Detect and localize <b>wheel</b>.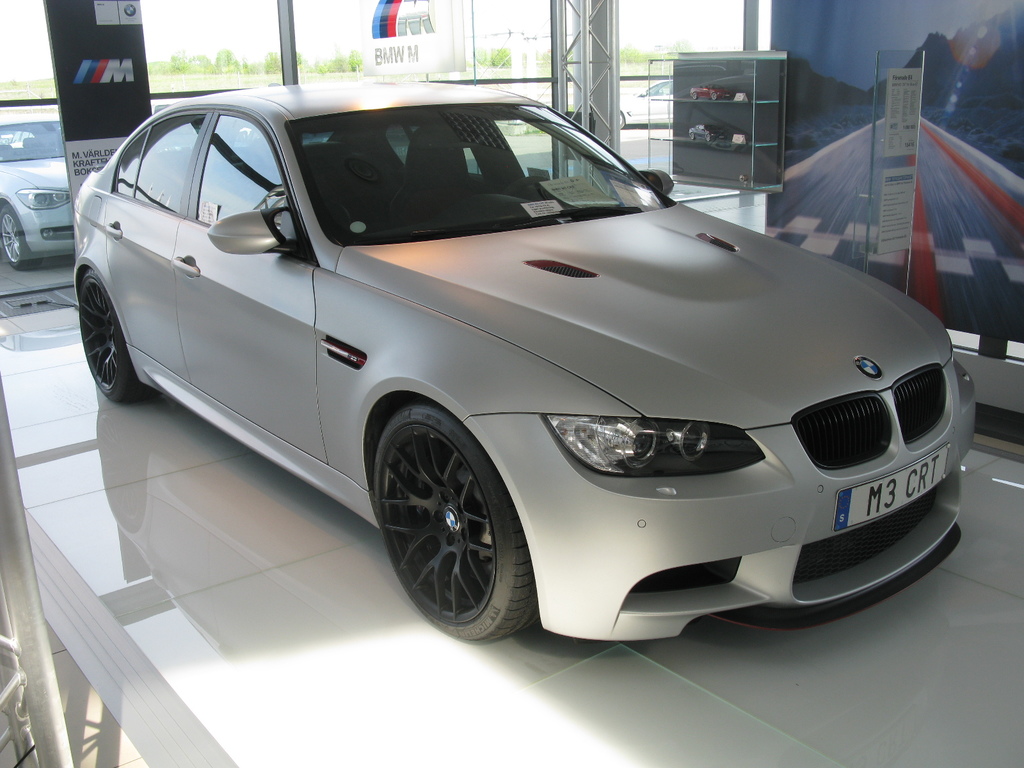
Localized at [x1=1, y1=201, x2=38, y2=271].
